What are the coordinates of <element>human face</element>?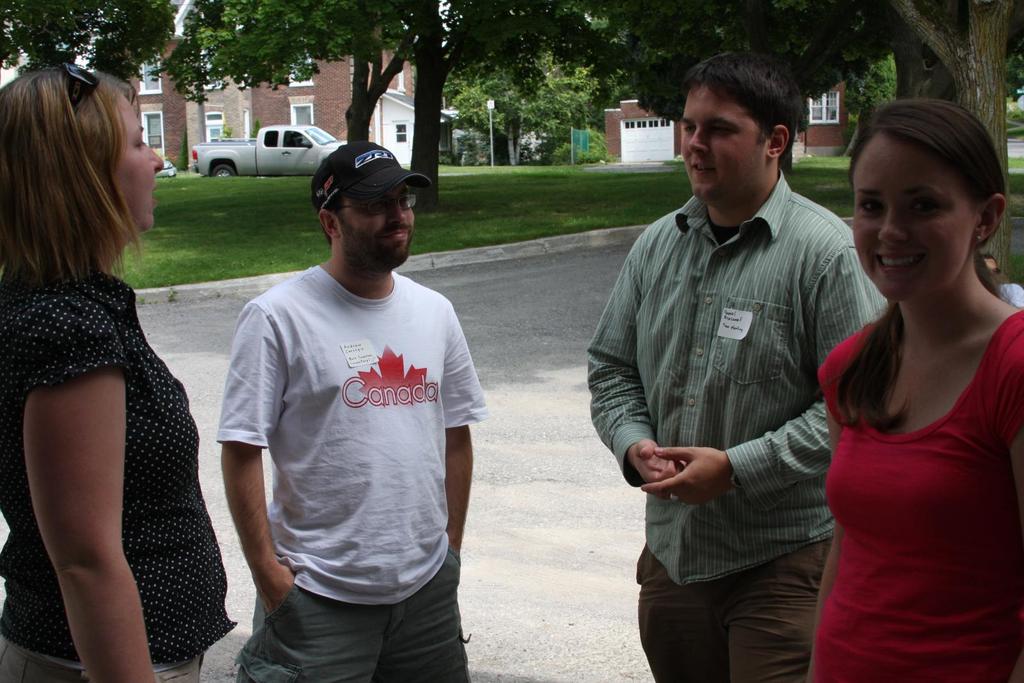
pyautogui.locateOnScreen(846, 129, 982, 300).
